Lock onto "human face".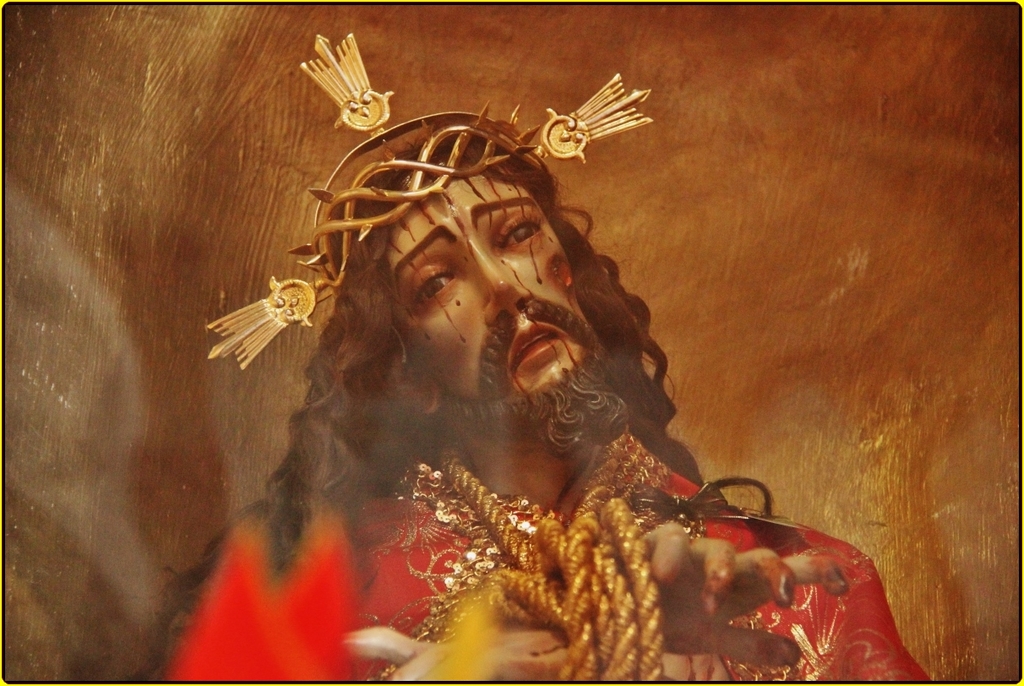
Locked: <box>400,175,599,412</box>.
